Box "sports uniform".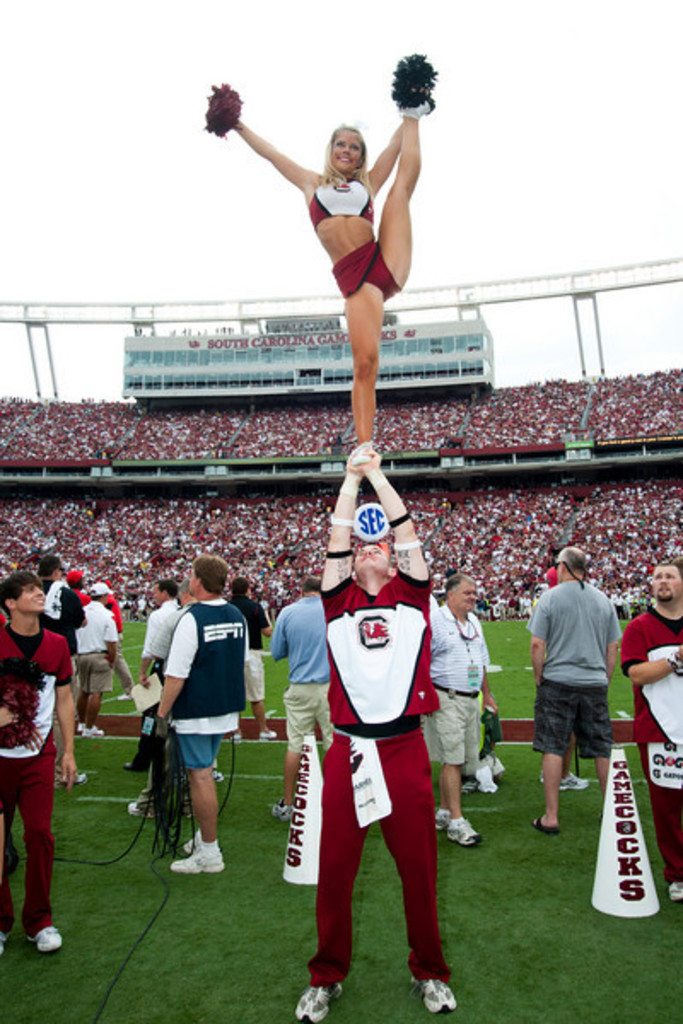
rect(628, 602, 681, 896).
